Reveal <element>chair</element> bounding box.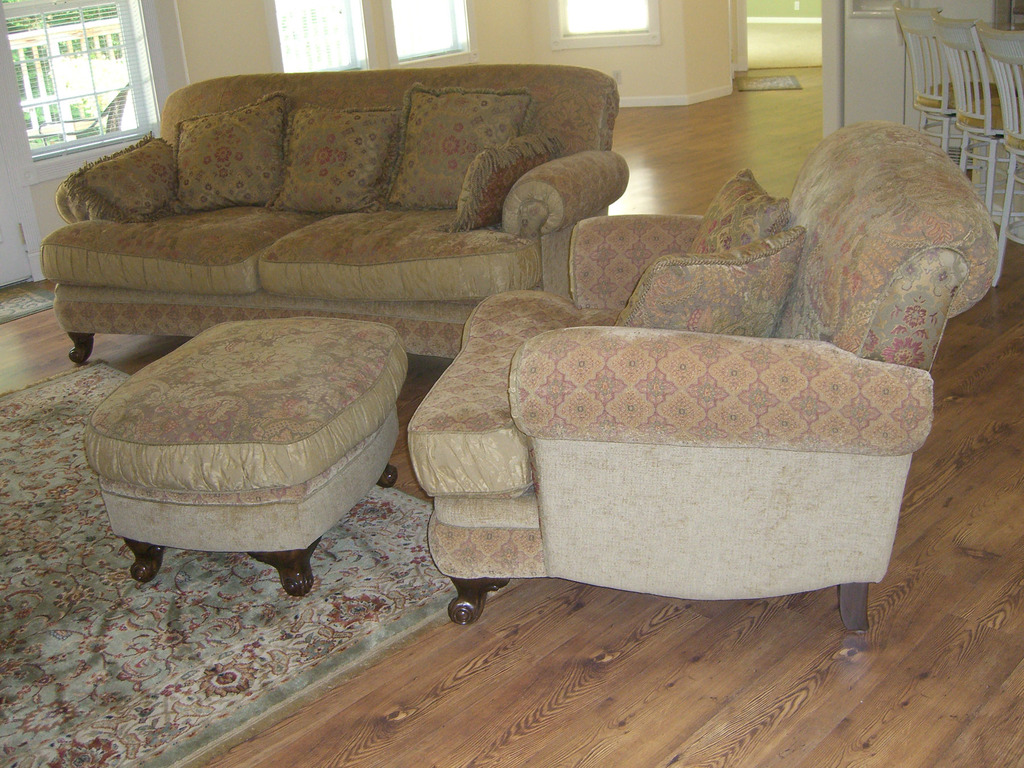
Revealed: x1=465, y1=145, x2=1011, y2=542.
